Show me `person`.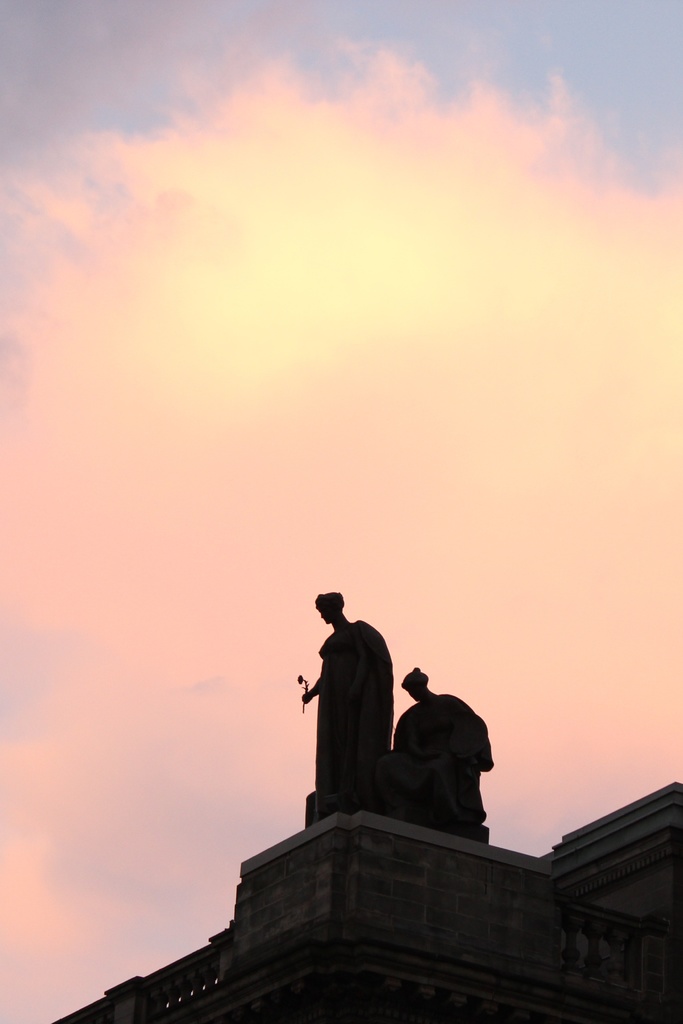
`person` is here: <box>306,592,406,835</box>.
